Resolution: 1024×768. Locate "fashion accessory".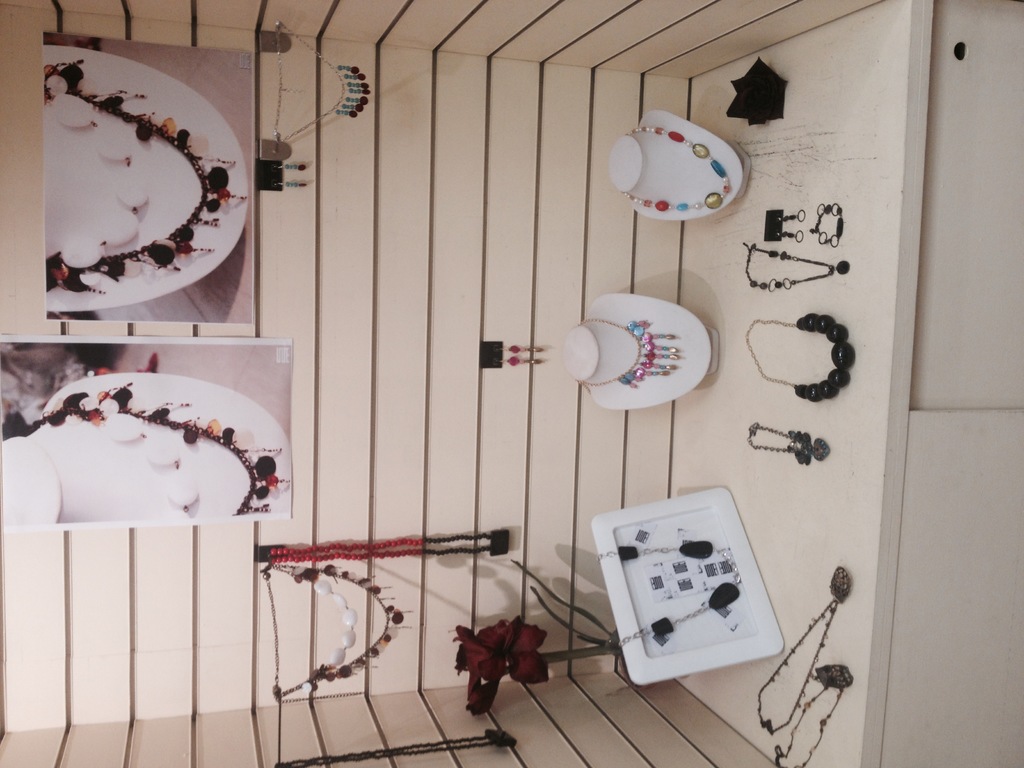
detection(23, 381, 291, 515).
